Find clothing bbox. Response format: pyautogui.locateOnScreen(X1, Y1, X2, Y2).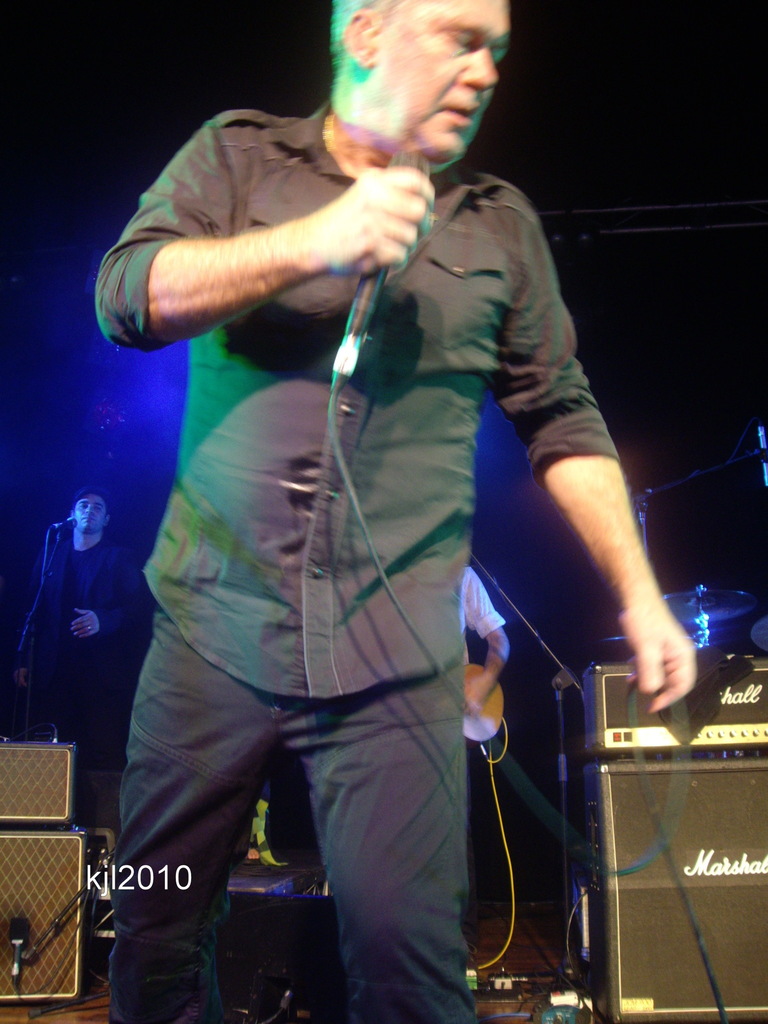
pyautogui.locateOnScreen(16, 535, 146, 776).
